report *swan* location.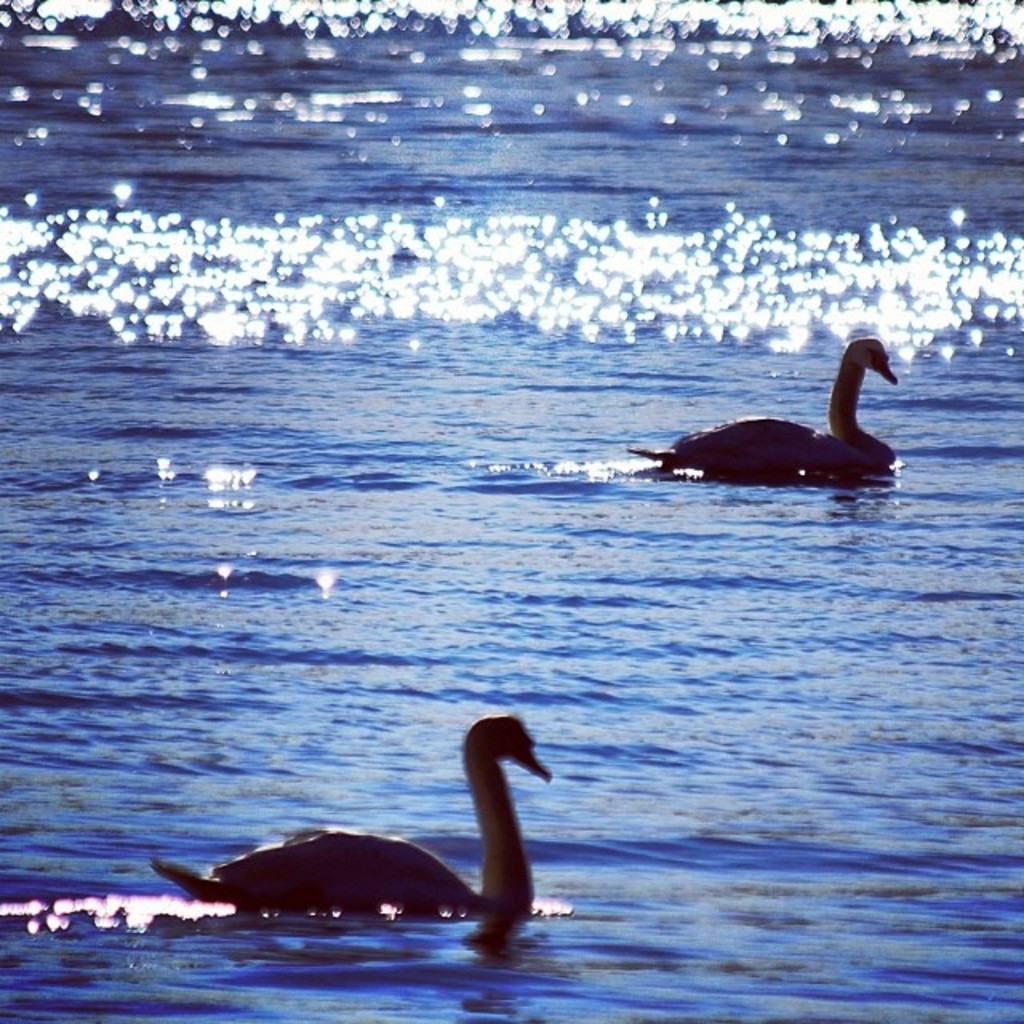
Report: 136/715/584/952.
